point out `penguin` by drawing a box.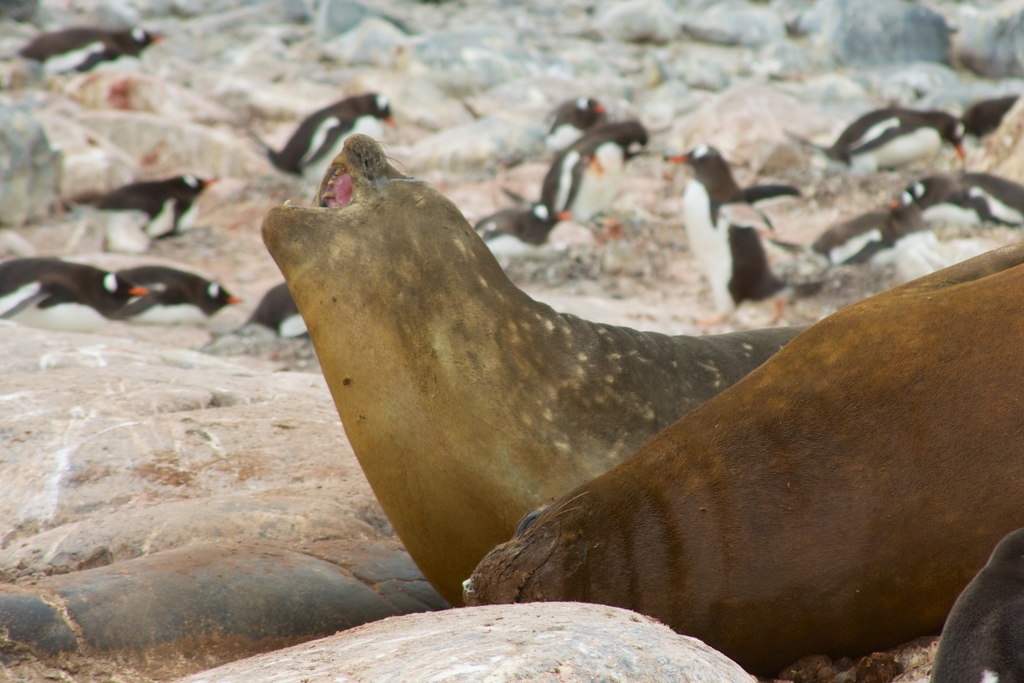
[547, 121, 651, 218].
